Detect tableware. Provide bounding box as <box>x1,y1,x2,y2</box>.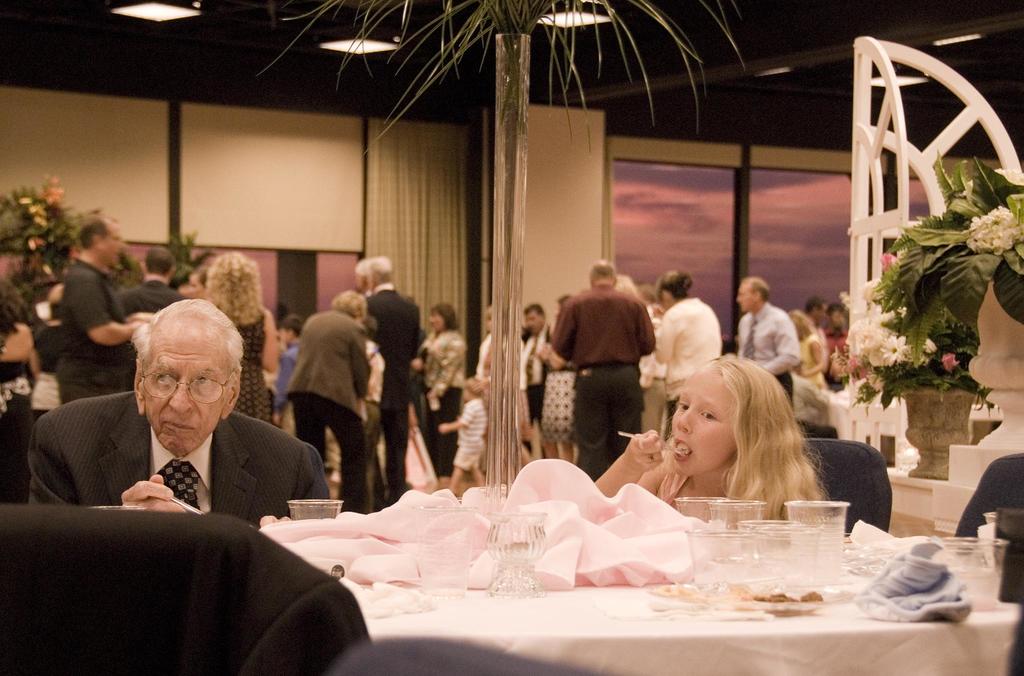
<box>483,514,545,602</box>.
